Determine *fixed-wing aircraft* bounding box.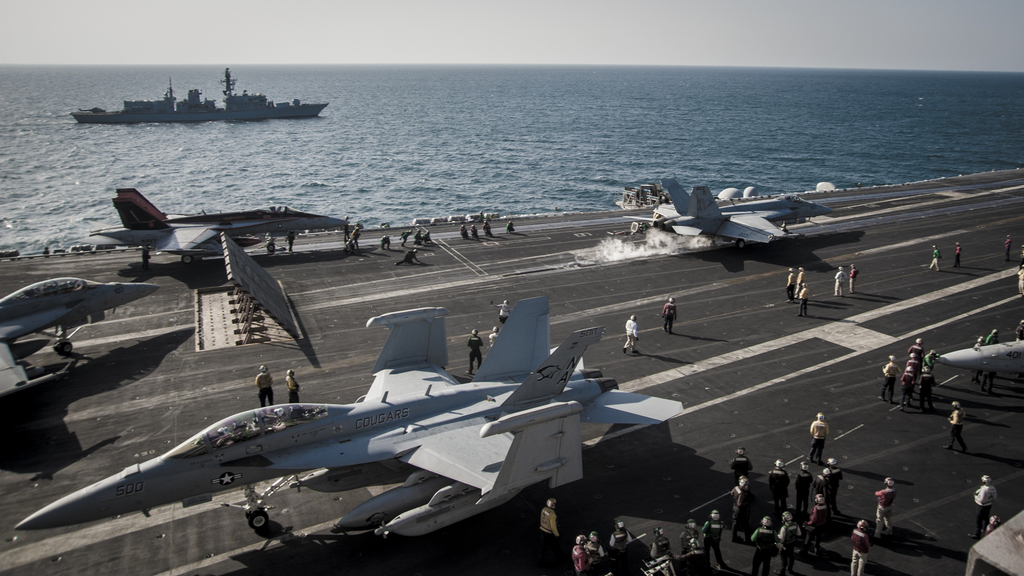
Determined: [938, 334, 1020, 389].
